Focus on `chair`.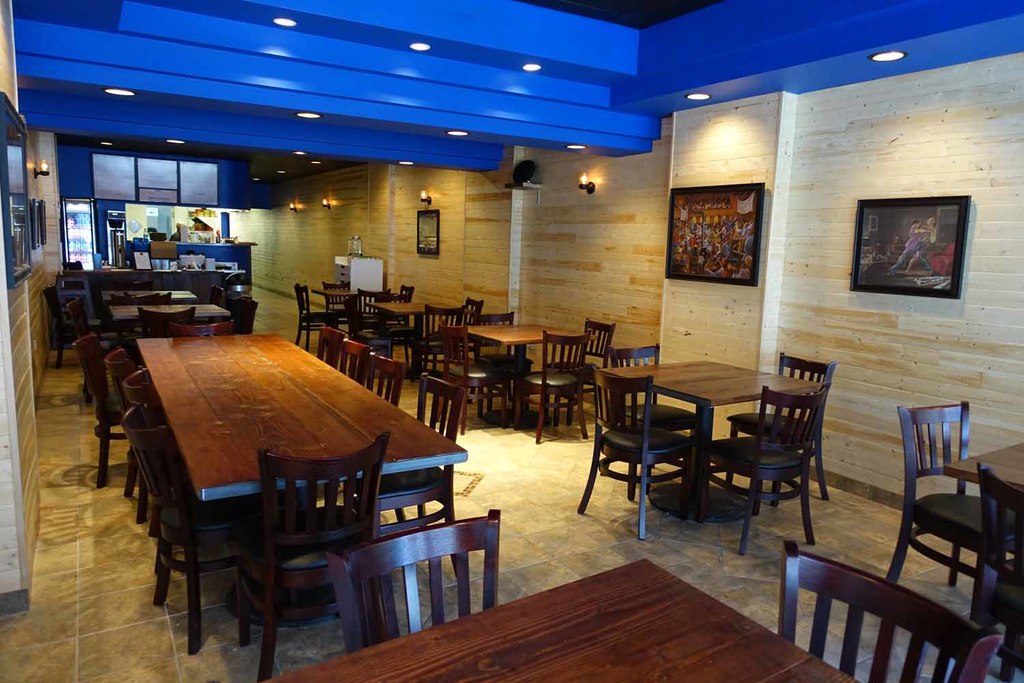
Focused at (x1=315, y1=325, x2=345, y2=365).
